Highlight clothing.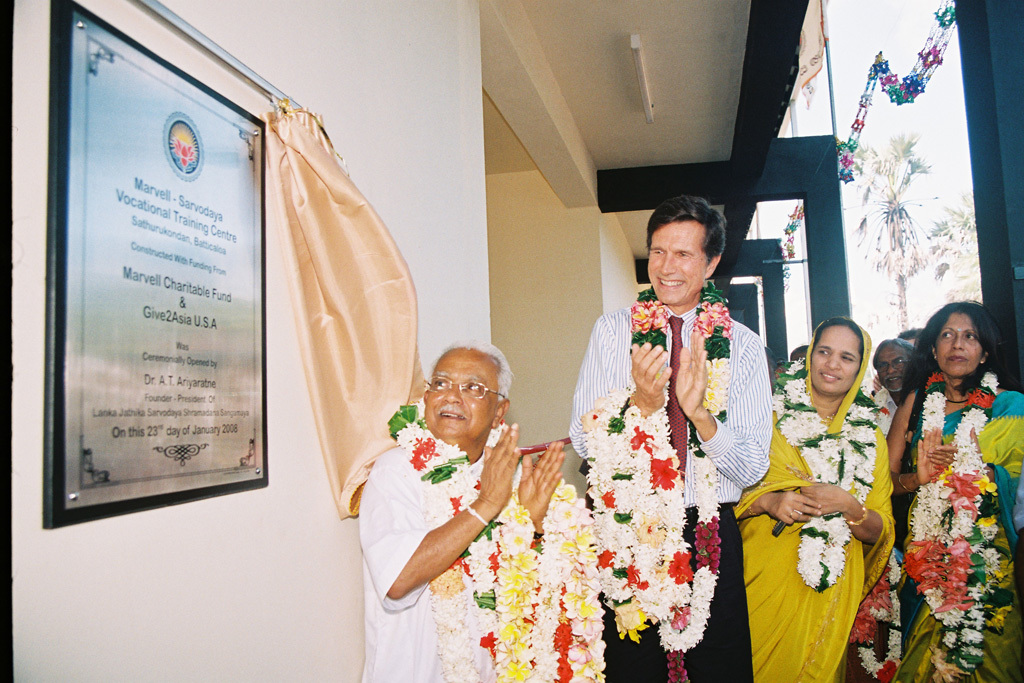
Highlighted region: bbox(898, 375, 1023, 682).
